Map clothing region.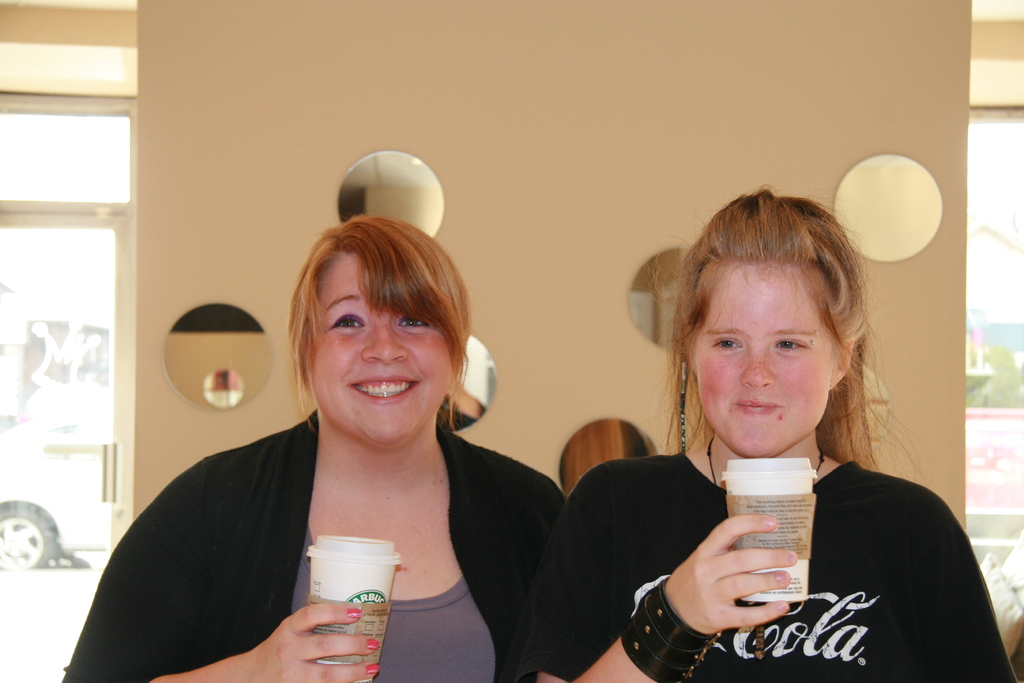
Mapped to <bbox>494, 452, 1020, 682</bbox>.
